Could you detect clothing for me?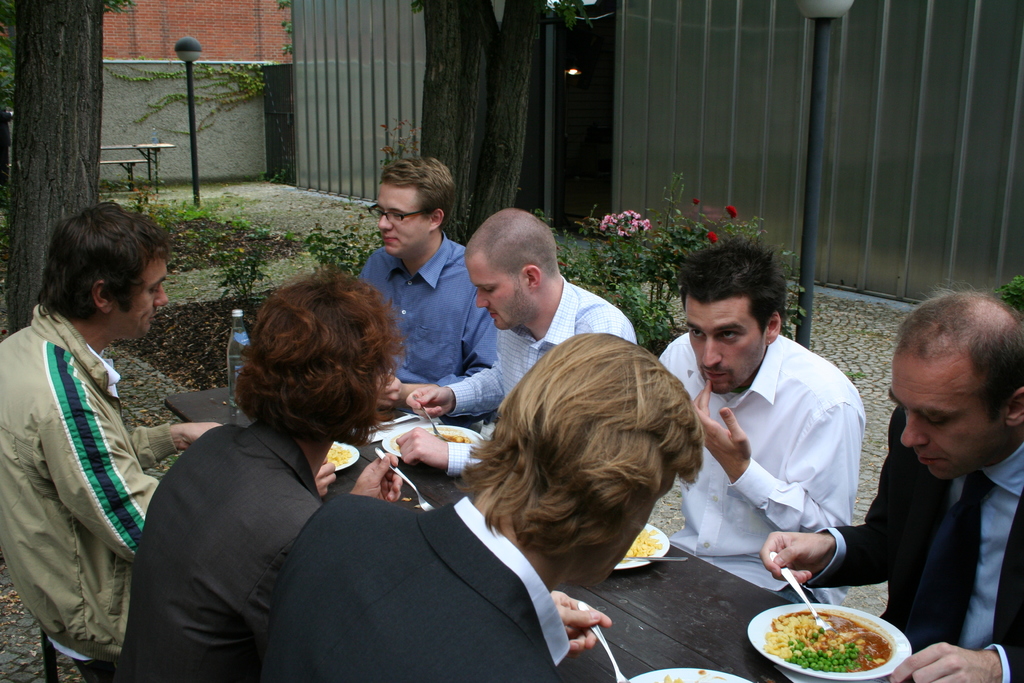
Detection result: <bbox>794, 381, 1023, 682</bbox>.
